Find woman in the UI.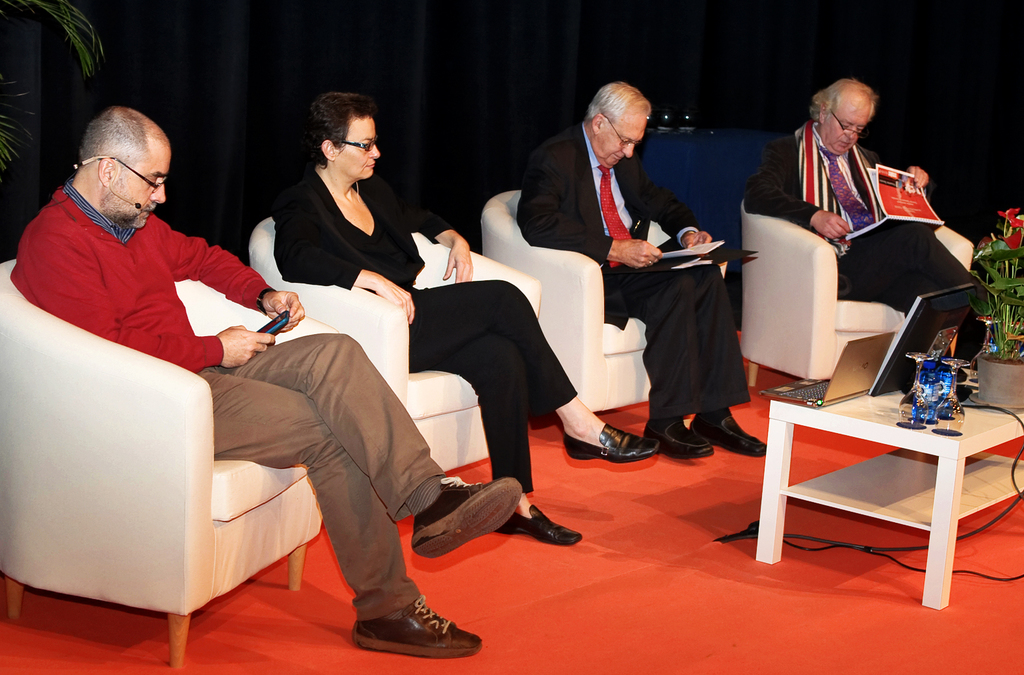
UI element at Rect(273, 98, 673, 545).
